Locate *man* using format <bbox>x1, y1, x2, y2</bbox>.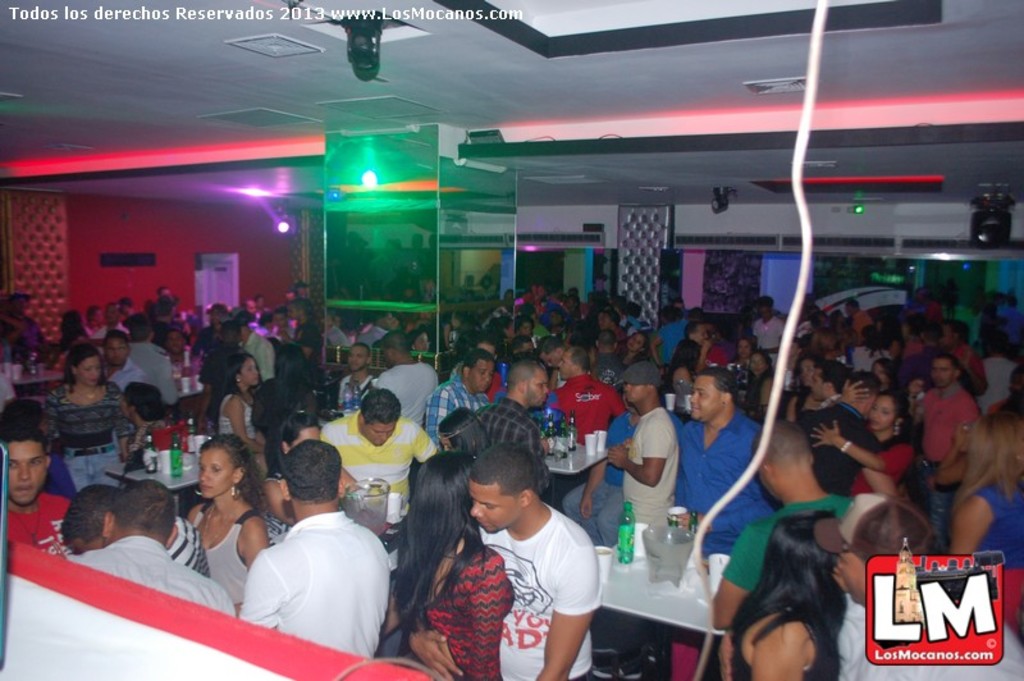
<bbox>470, 358, 550, 498</bbox>.
